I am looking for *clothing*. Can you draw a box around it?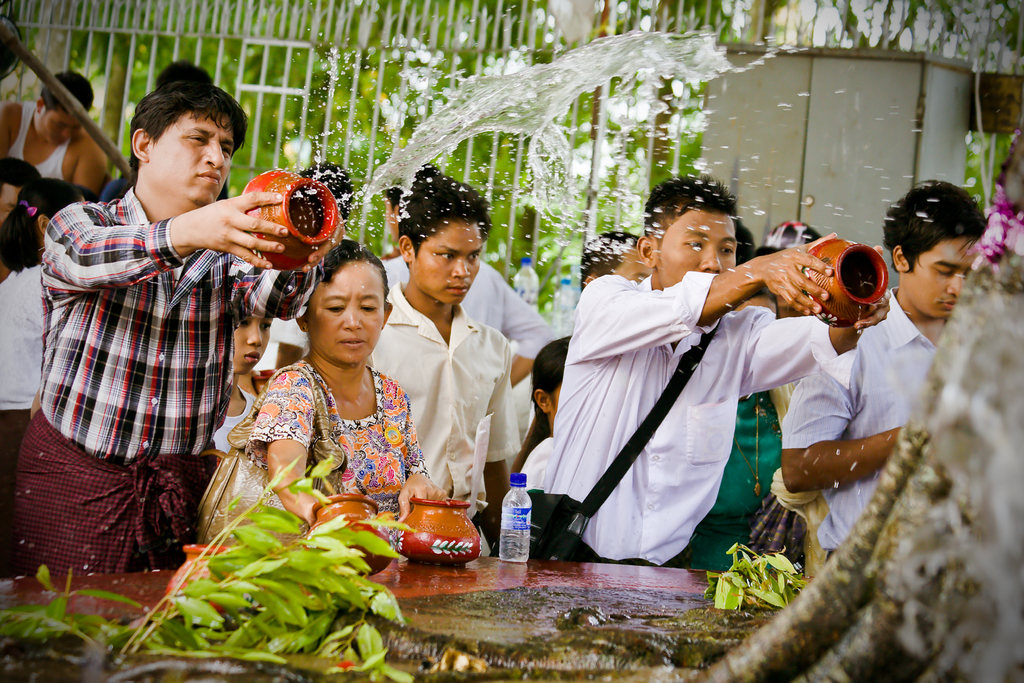
Sure, the bounding box is (0, 103, 75, 194).
